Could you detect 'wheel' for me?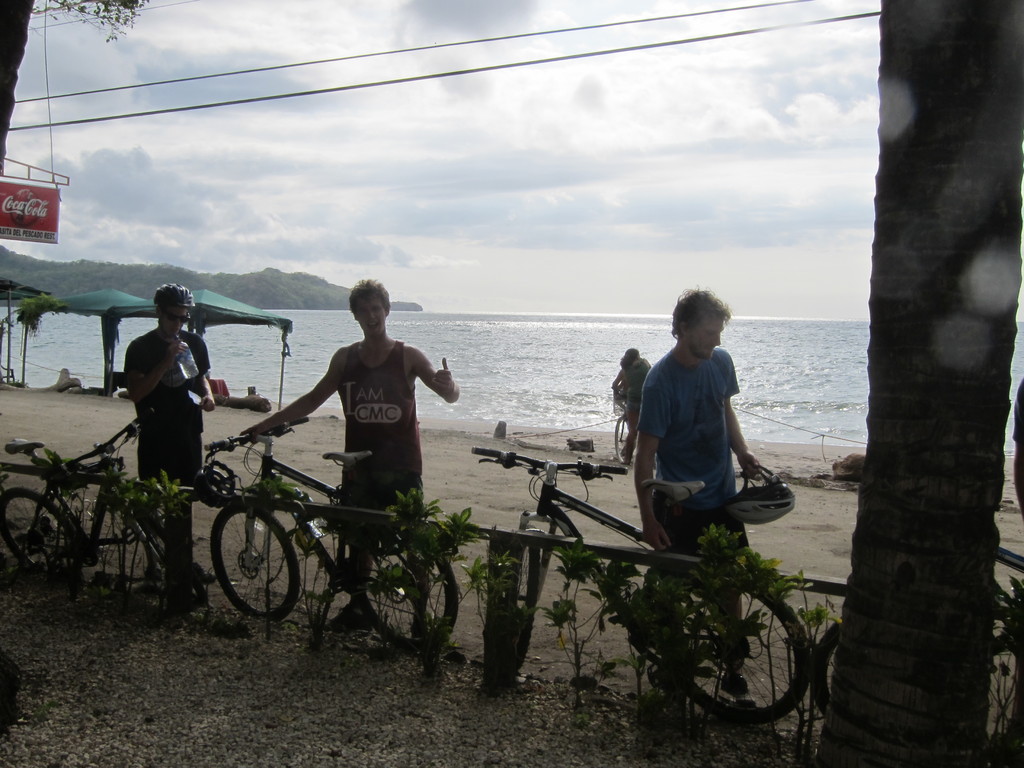
Detection result: {"left": 211, "top": 505, "right": 301, "bottom": 621}.
